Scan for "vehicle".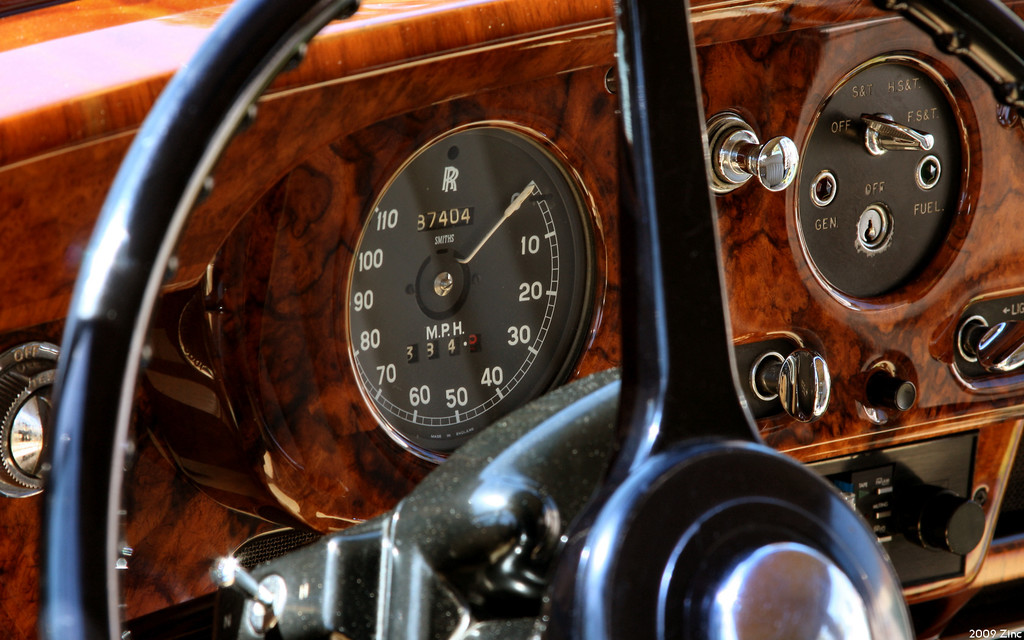
Scan result: Rect(0, 0, 1023, 639).
